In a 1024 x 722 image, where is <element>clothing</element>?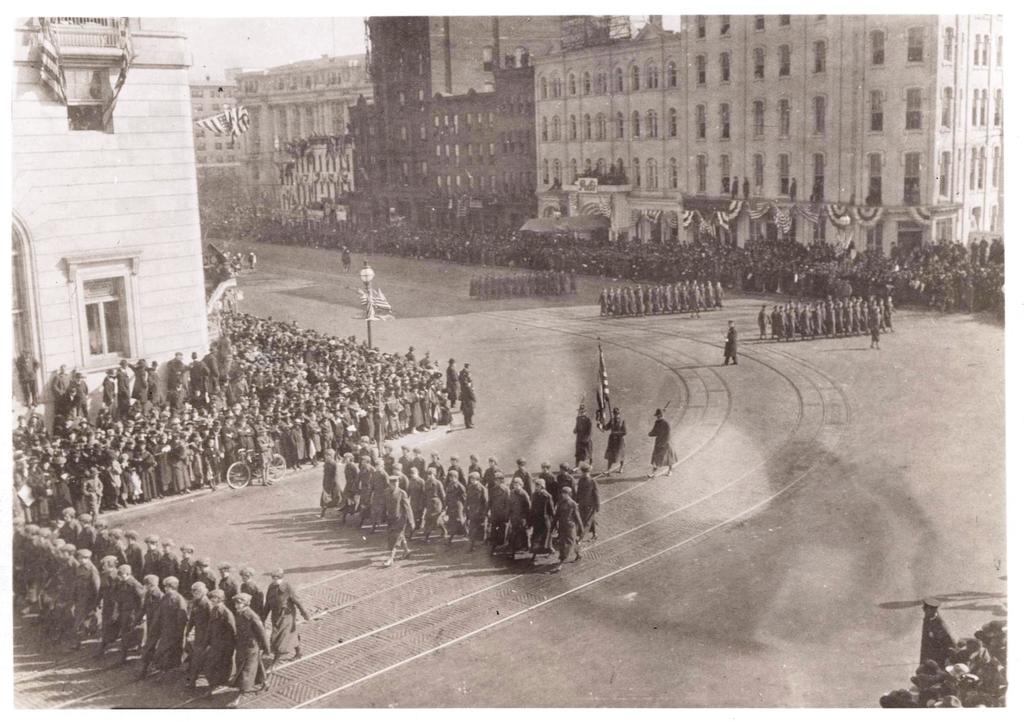
<box>724,330,740,363</box>.
